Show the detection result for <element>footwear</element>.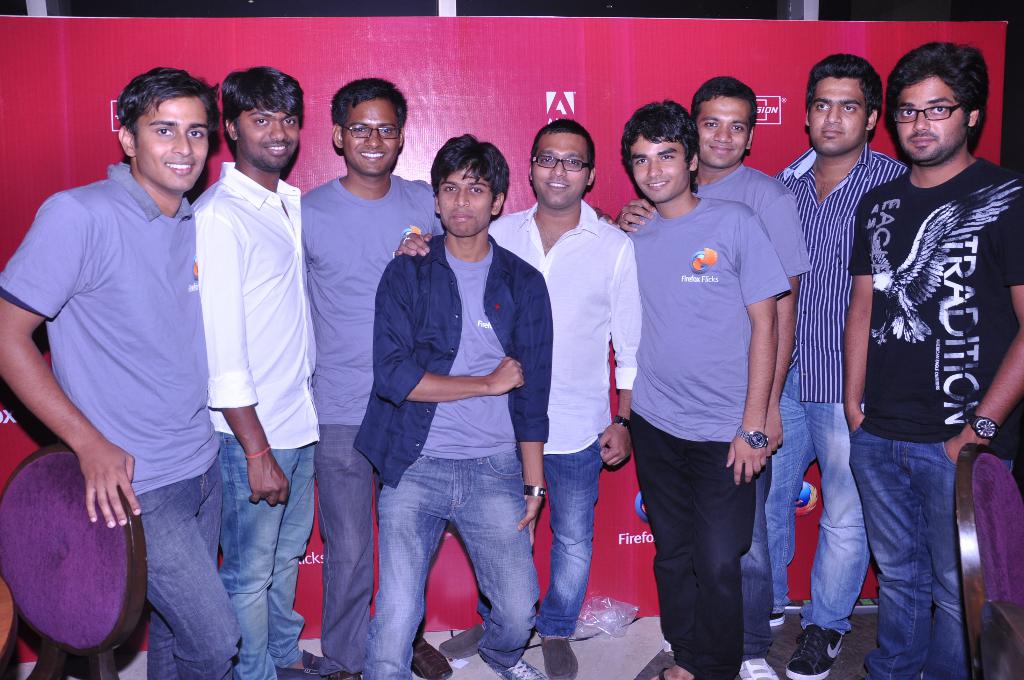
detection(548, 643, 579, 679).
